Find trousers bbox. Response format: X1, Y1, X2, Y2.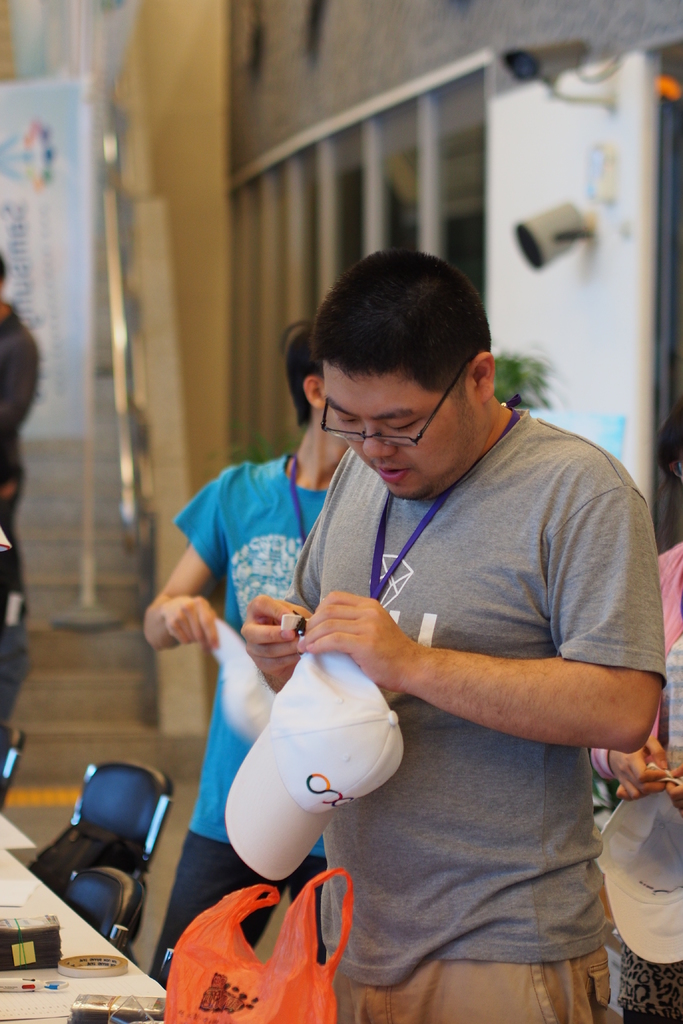
155, 827, 332, 995.
